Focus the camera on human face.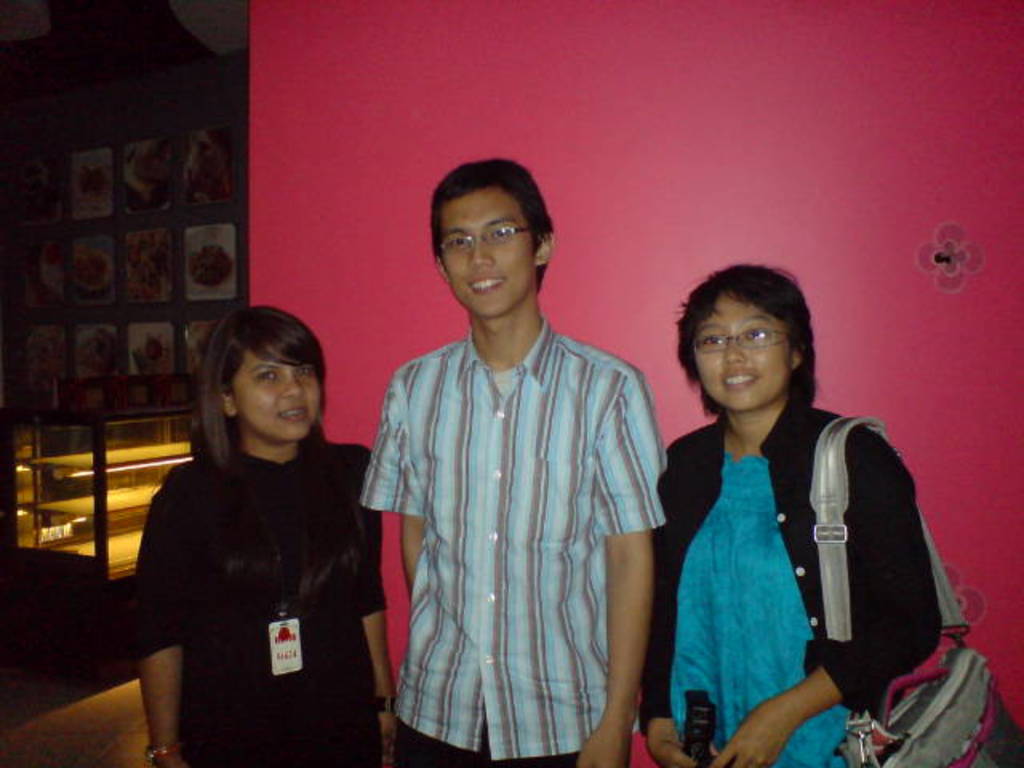
Focus region: <box>704,294,789,413</box>.
